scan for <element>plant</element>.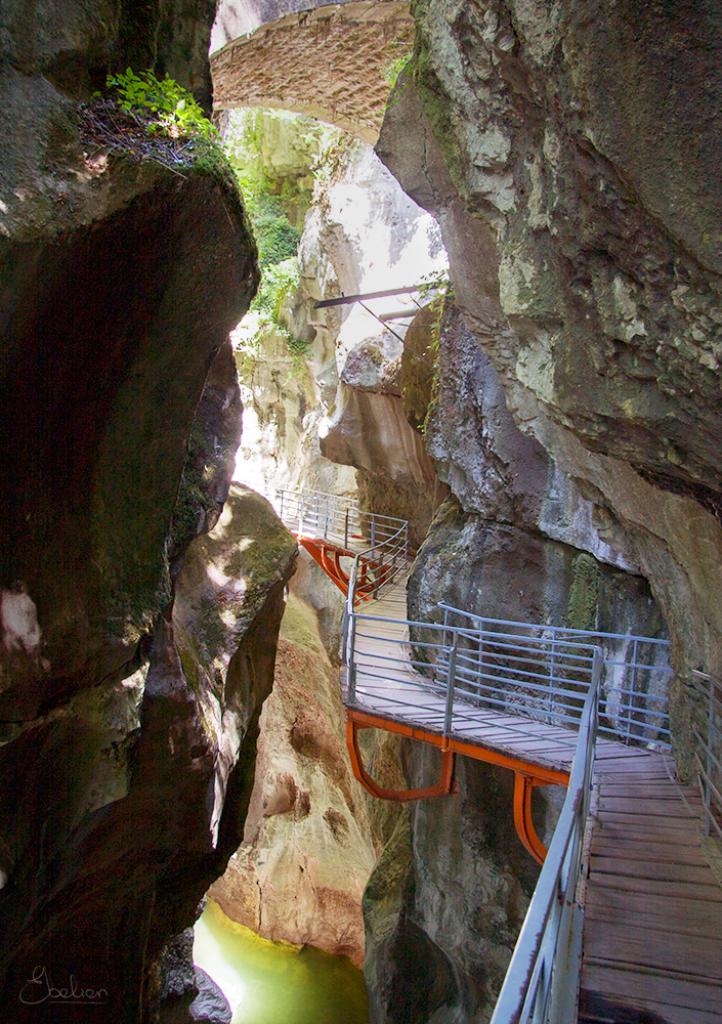
Scan result: l=102, t=71, r=218, b=123.
